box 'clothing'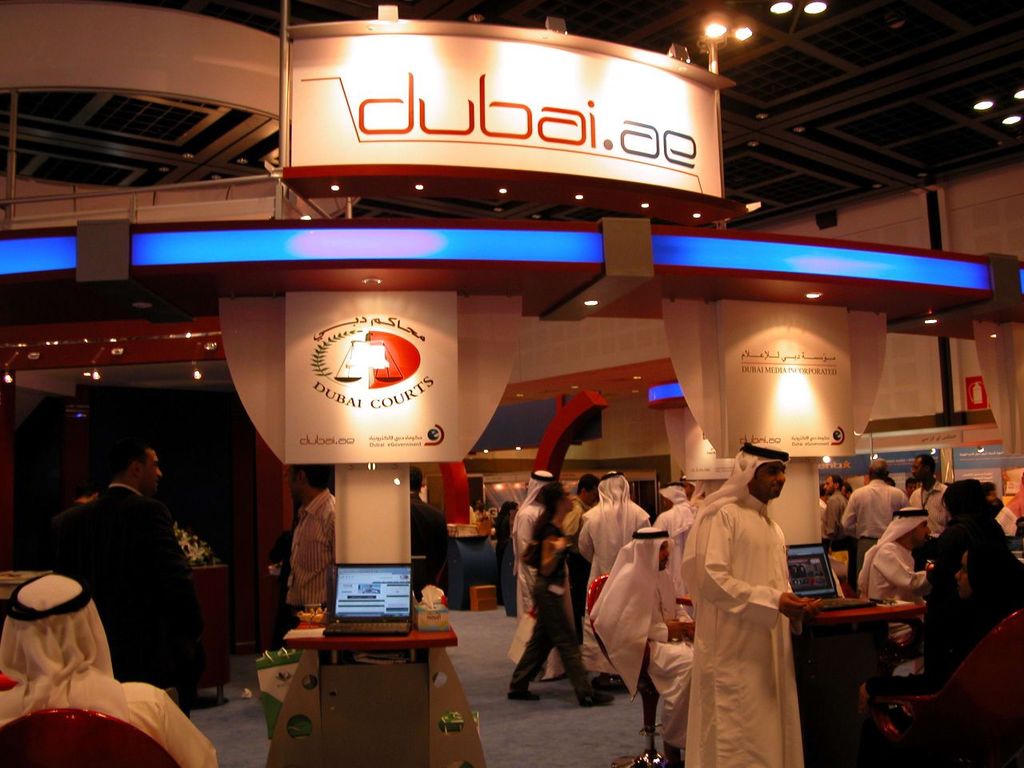
(517, 474, 538, 642)
